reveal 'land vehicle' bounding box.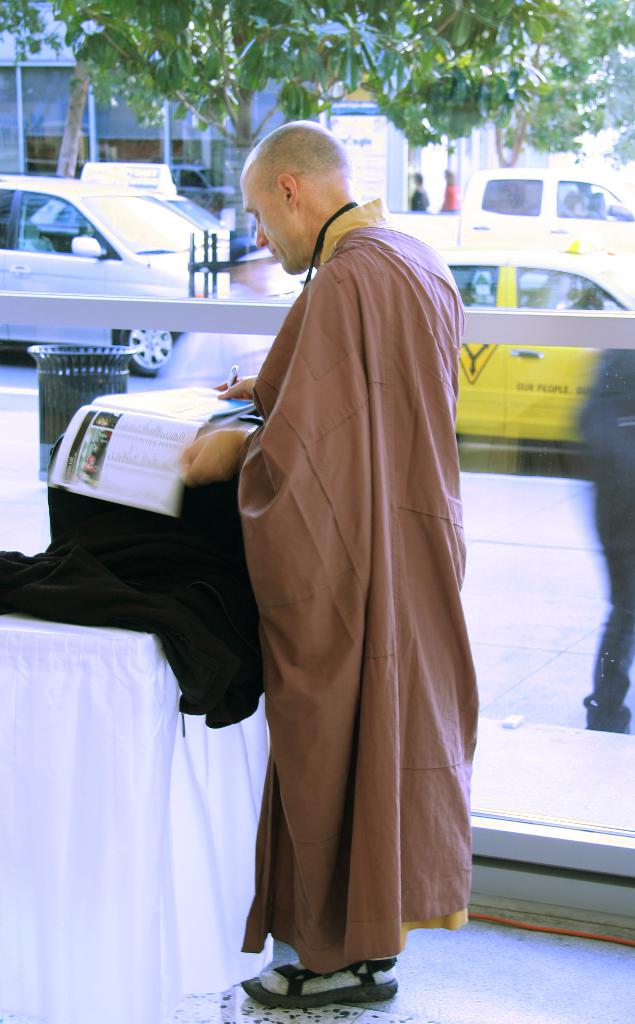
Revealed: <region>383, 164, 634, 265</region>.
